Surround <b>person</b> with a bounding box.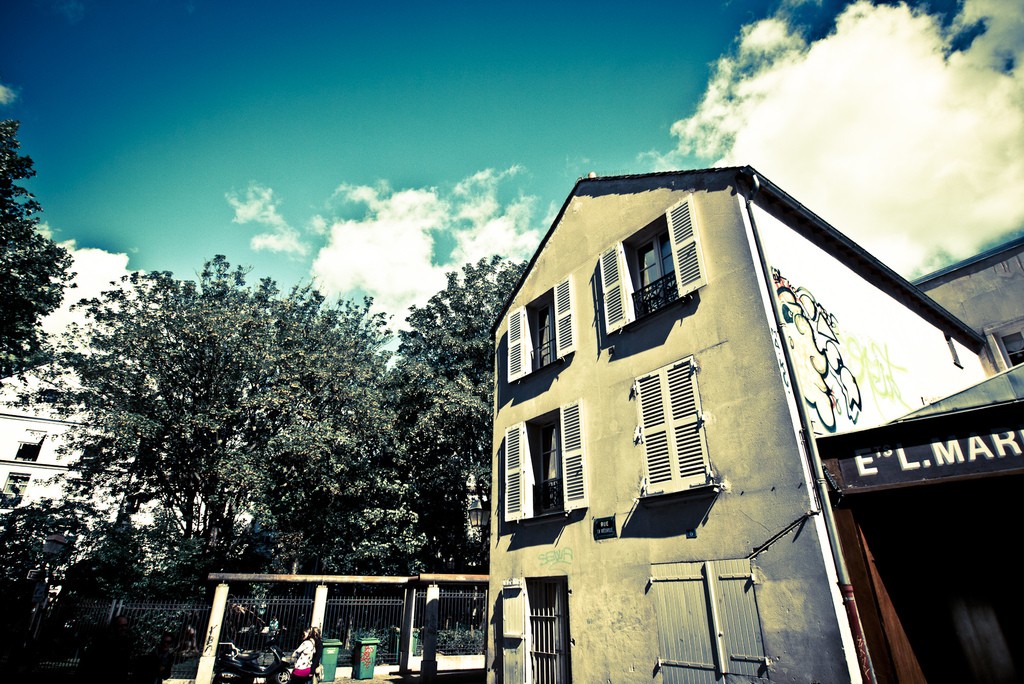
x1=268 y1=616 x2=278 y2=647.
